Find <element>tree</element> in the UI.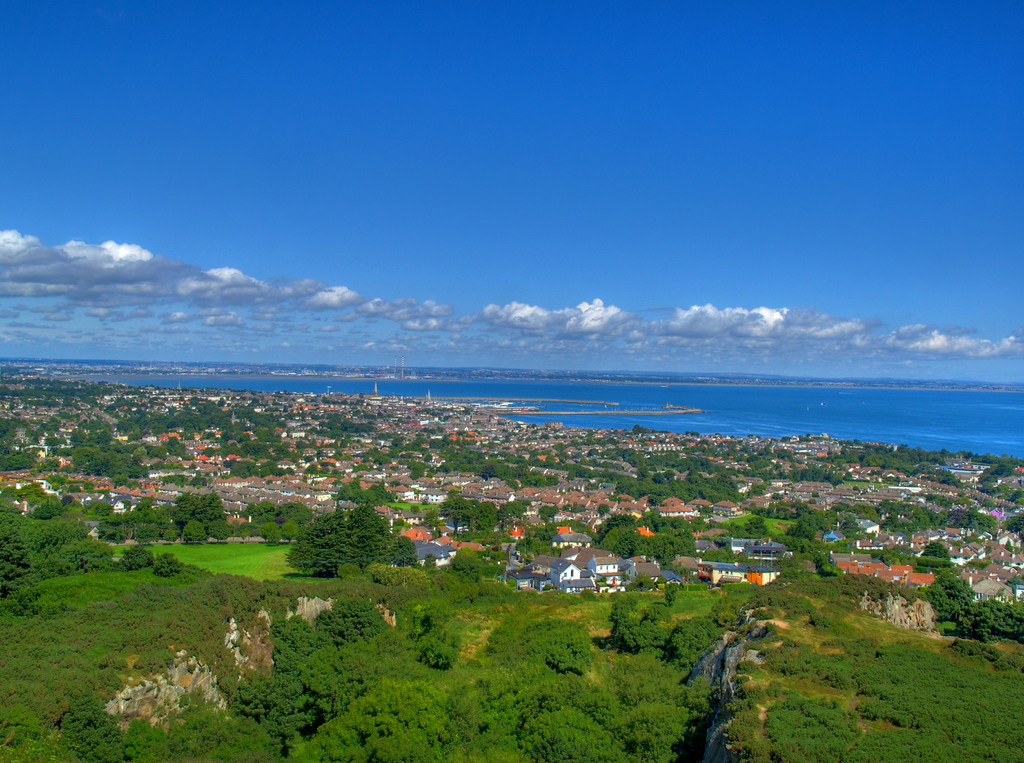
UI element at (810,549,838,575).
